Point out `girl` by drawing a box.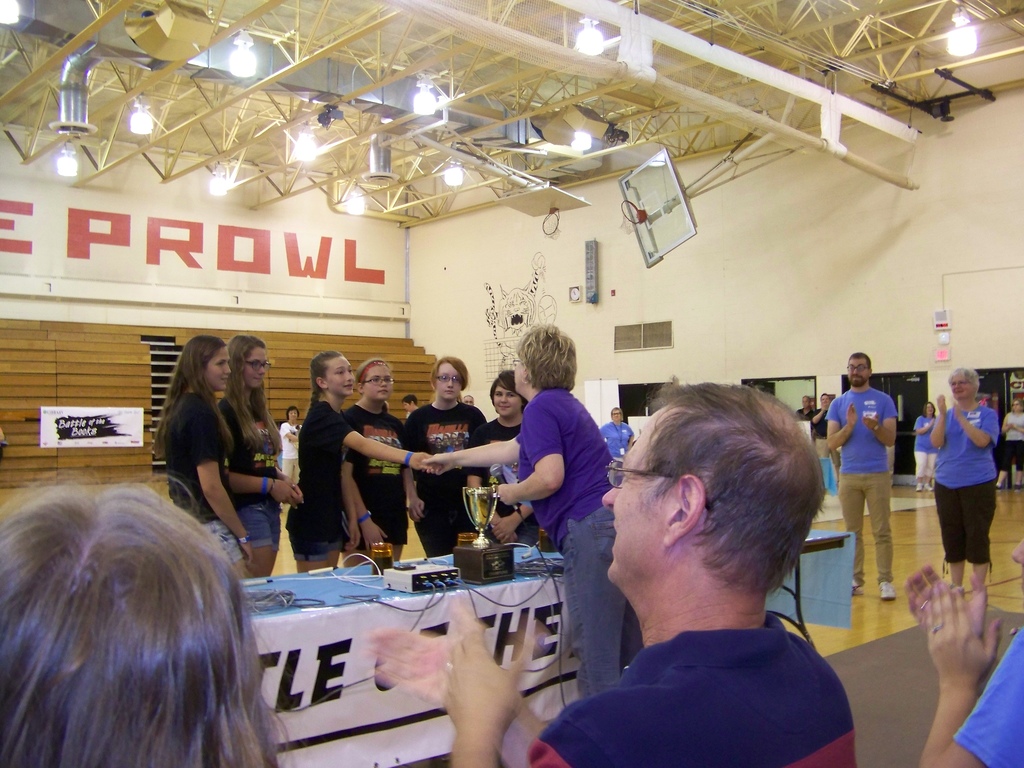
(285,346,433,560).
